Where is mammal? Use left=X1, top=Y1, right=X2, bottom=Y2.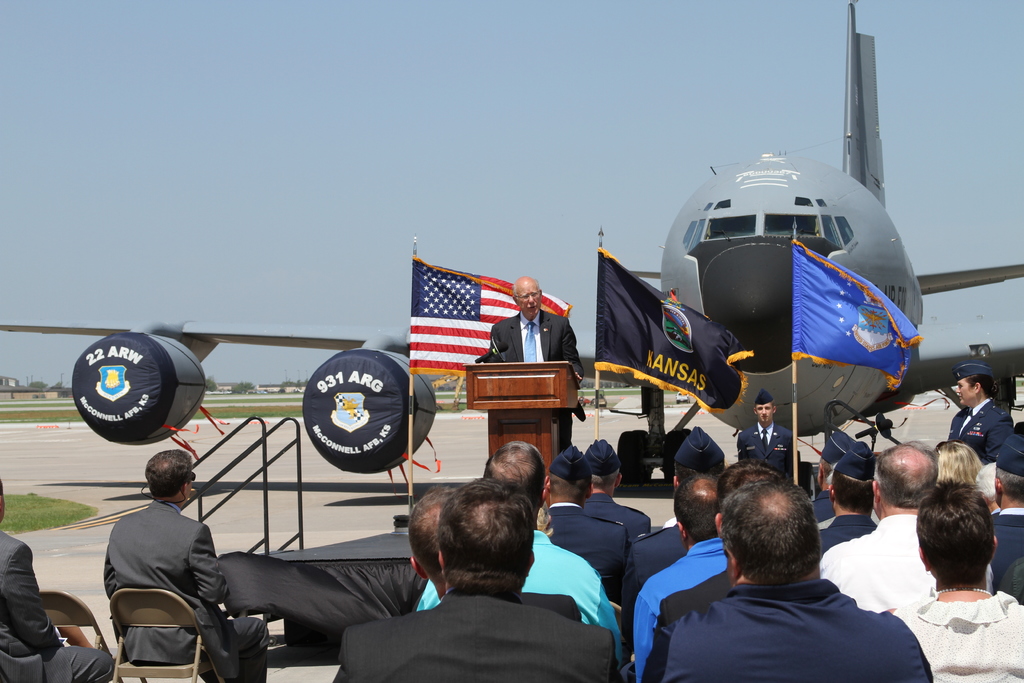
left=405, top=478, right=581, bottom=625.
